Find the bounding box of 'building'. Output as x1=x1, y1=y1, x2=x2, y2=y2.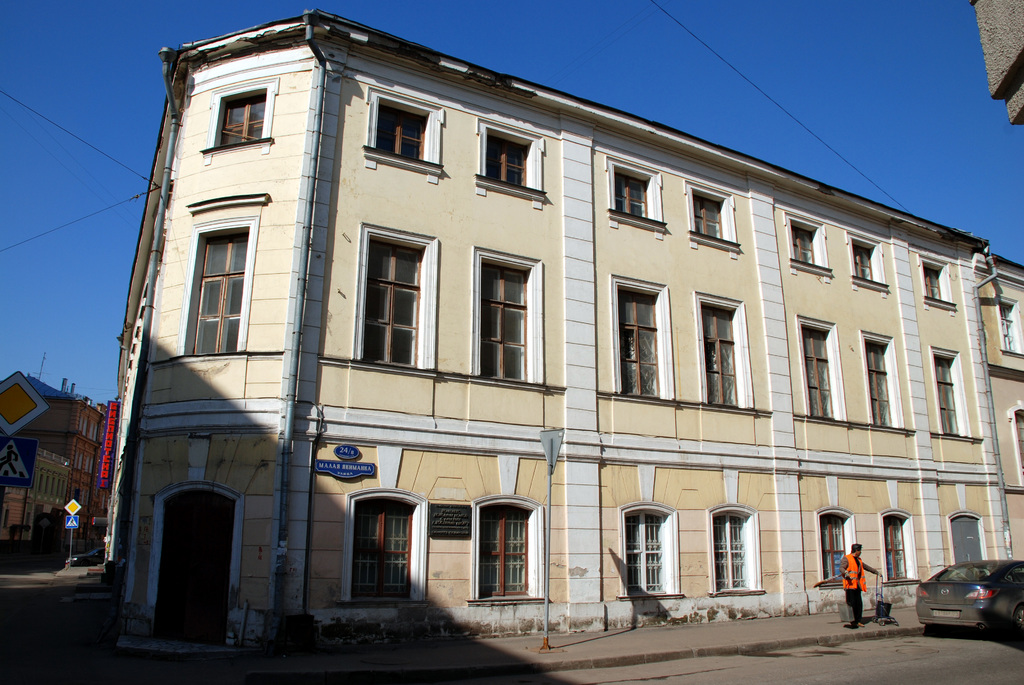
x1=110, y1=7, x2=1023, y2=655.
